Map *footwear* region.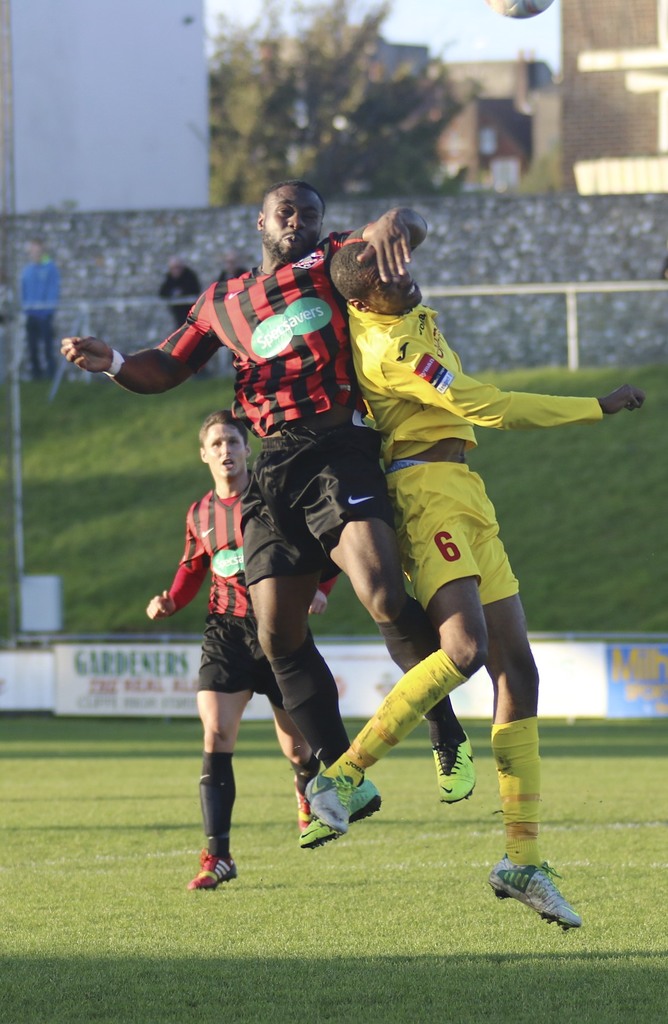
Mapped to select_region(430, 729, 478, 808).
